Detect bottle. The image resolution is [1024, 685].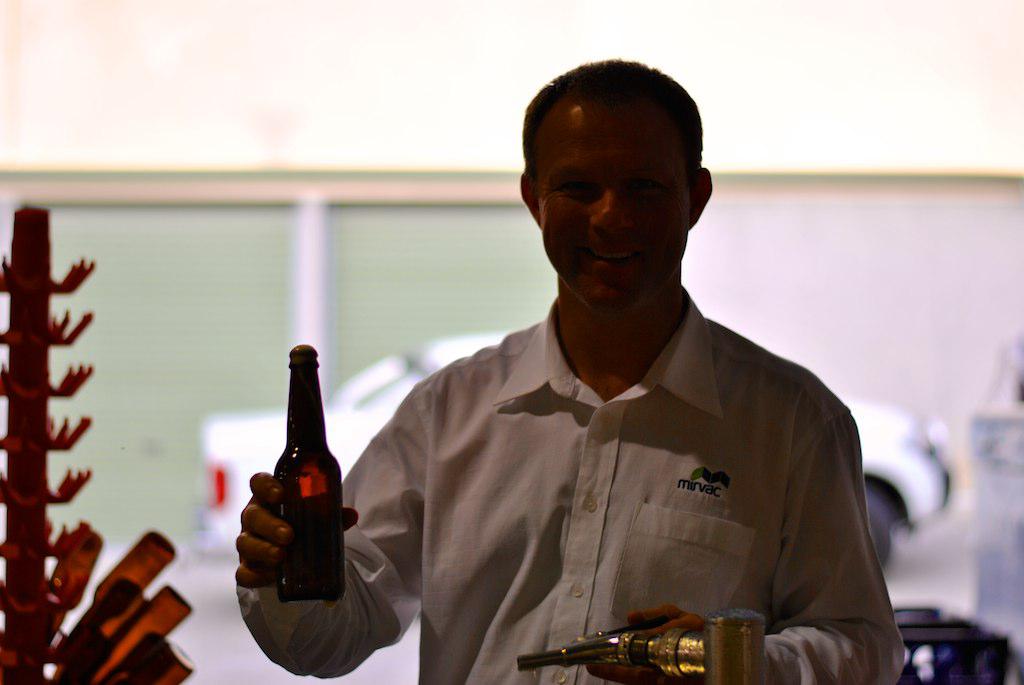
locate(83, 586, 200, 683).
